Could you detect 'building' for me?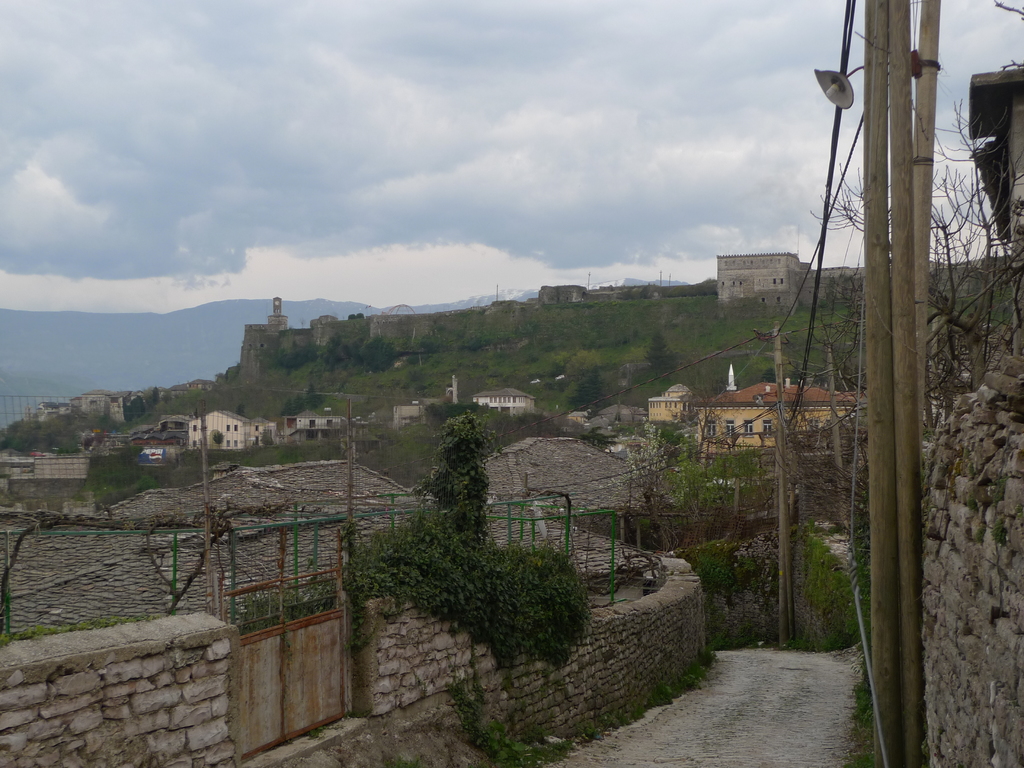
Detection result: 640 379 712 424.
